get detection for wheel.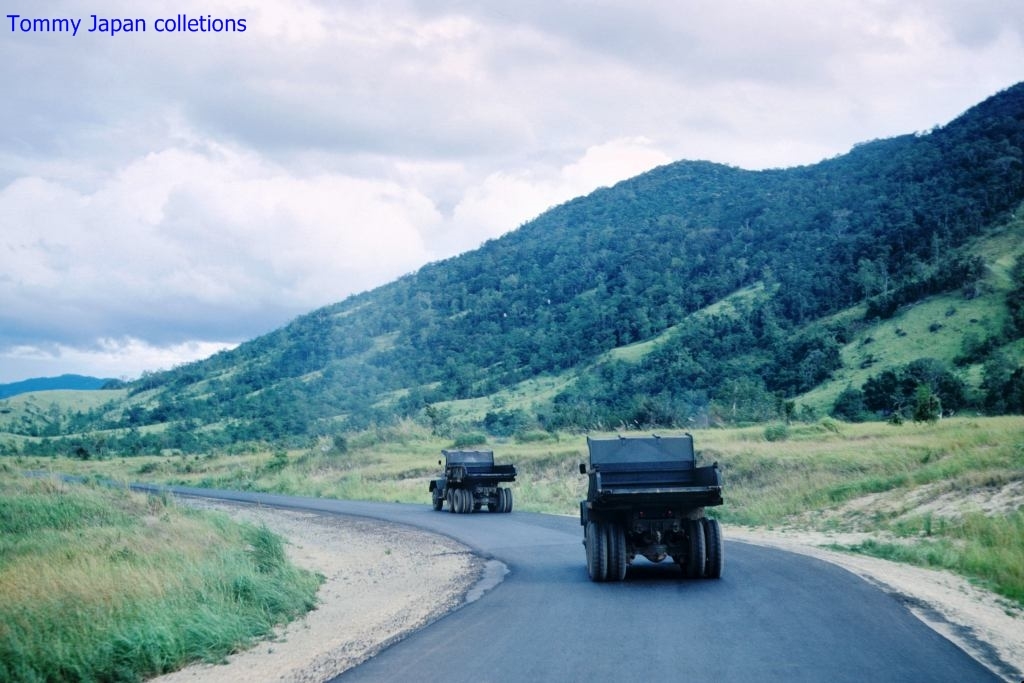
Detection: left=455, top=486, right=463, bottom=512.
